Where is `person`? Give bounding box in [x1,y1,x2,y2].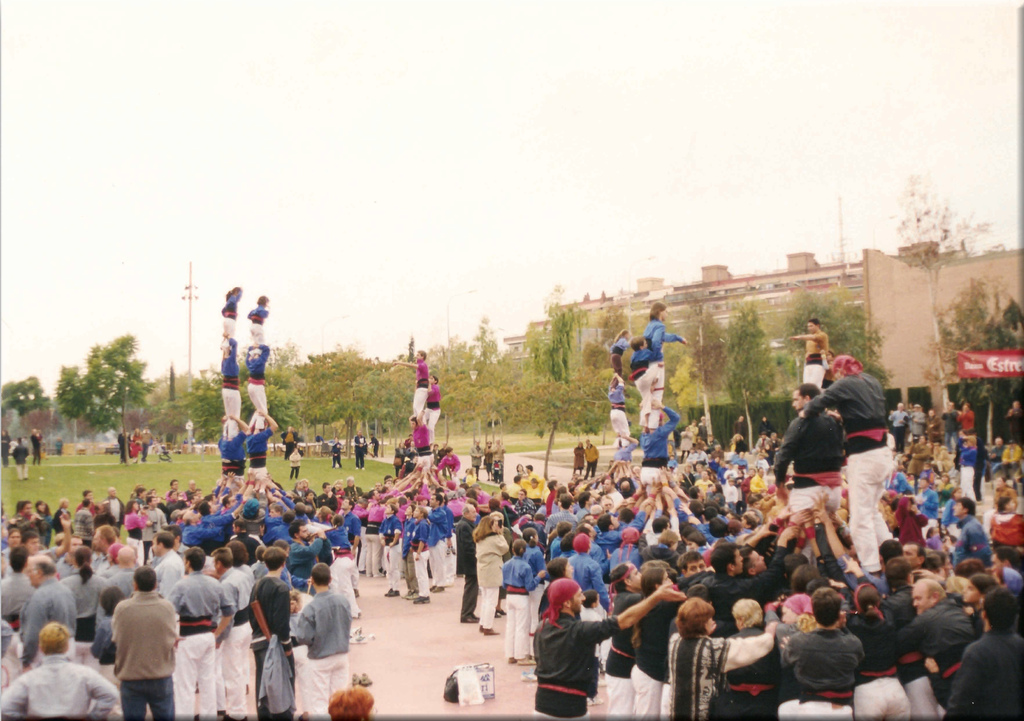
[822,351,834,381].
